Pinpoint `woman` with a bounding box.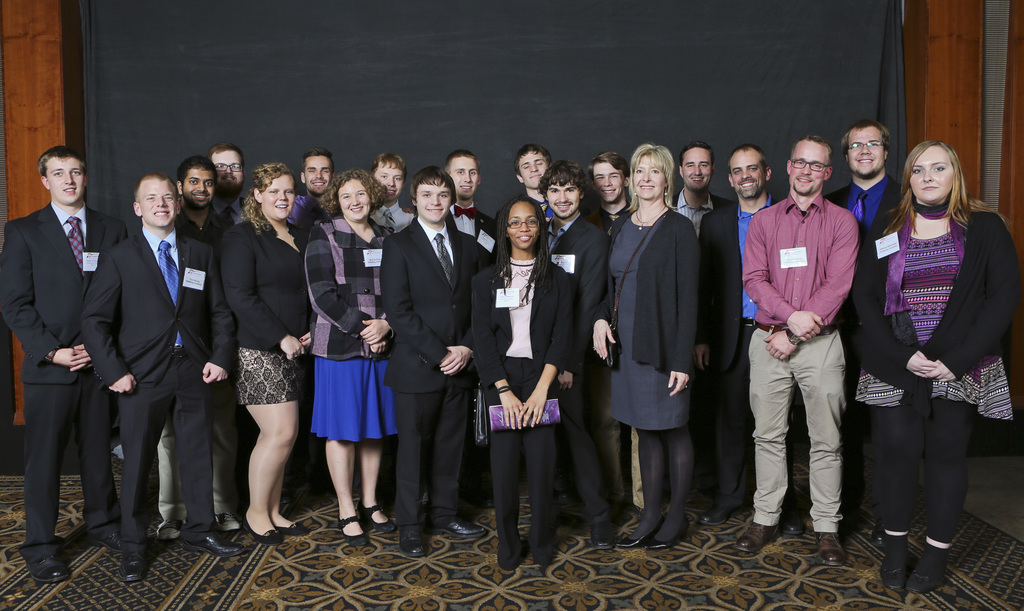
<region>855, 137, 1023, 591</region>.
